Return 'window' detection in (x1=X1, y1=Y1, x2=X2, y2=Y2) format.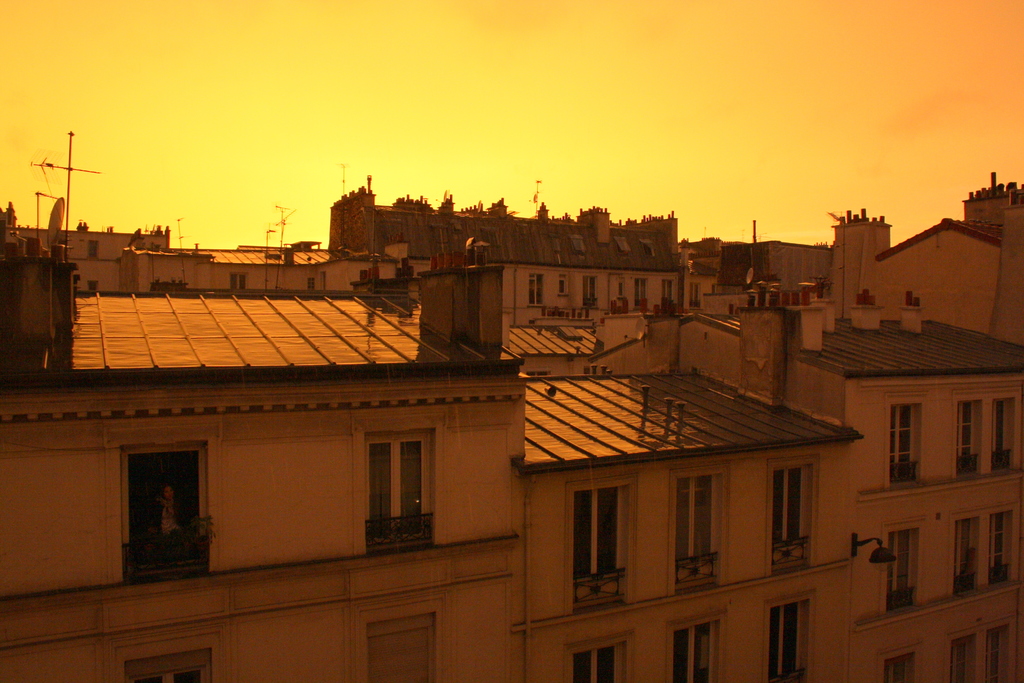
(x1=525, y1=267, x2=547, y2=307).
